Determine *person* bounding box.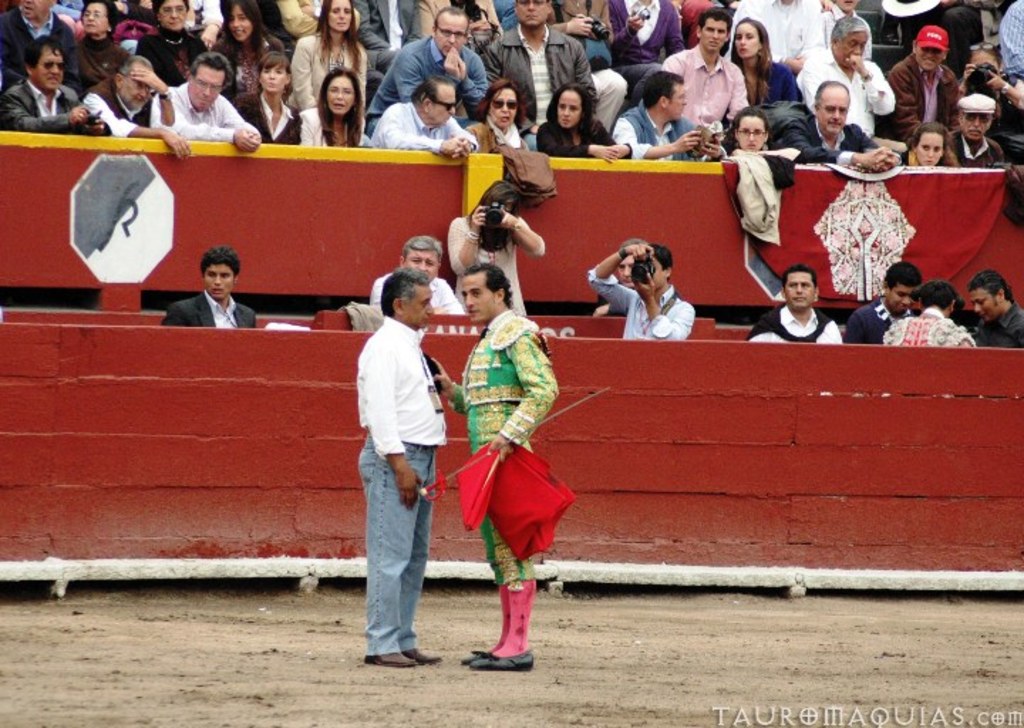
Determined: bbox=(971, 264, 1023, 347).
